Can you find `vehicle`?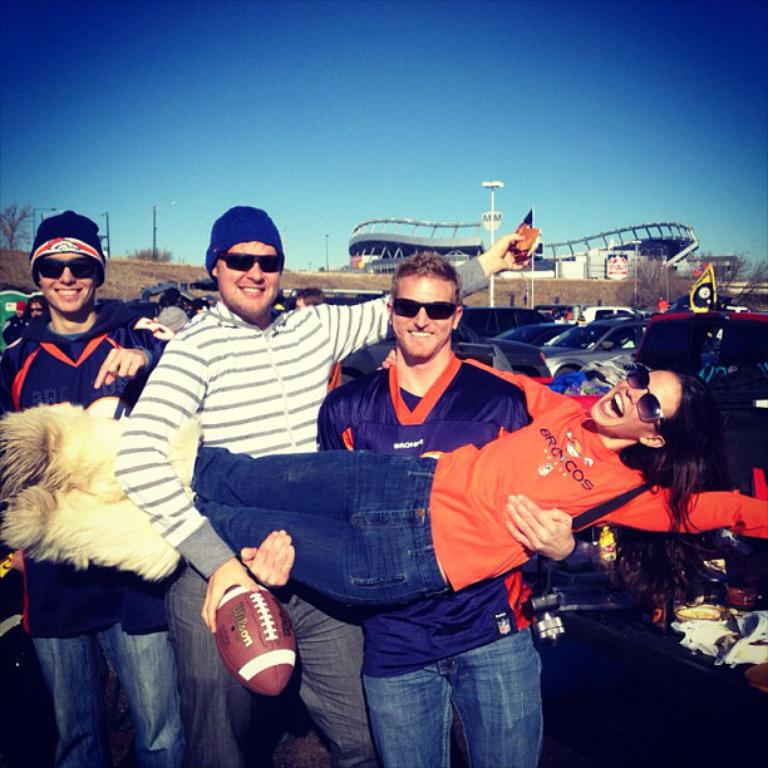
Yes, bounding box: BBox(468, 306, 551, 341).
